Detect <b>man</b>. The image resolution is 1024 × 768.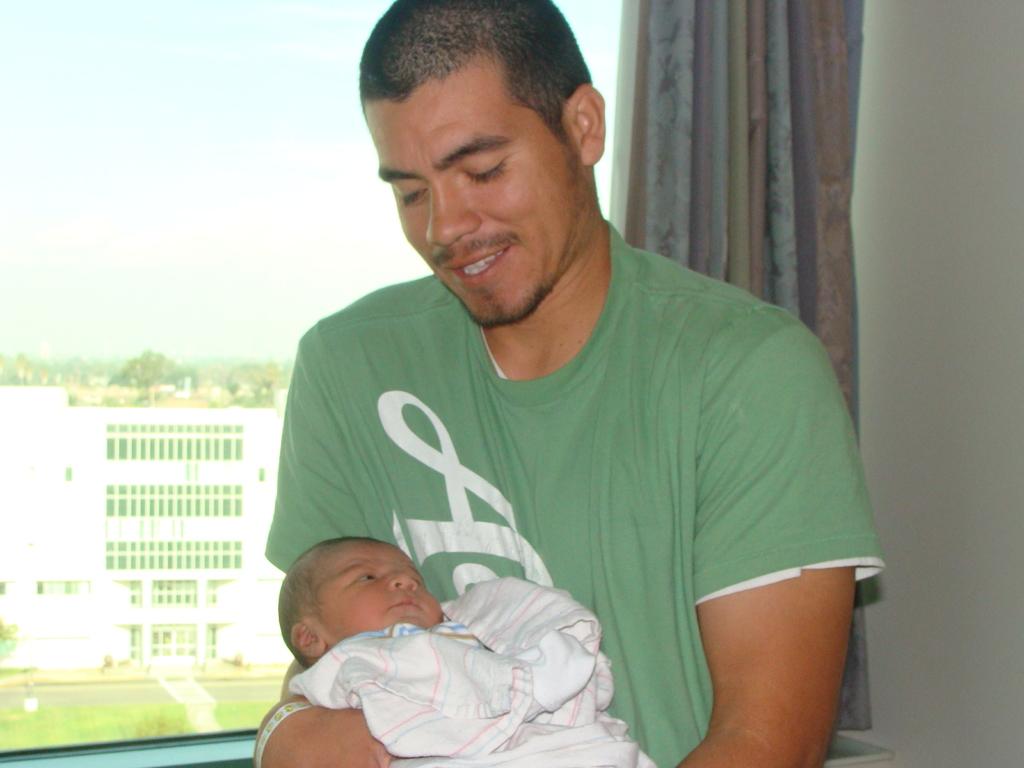
crop(215, 47, 908, 763).
